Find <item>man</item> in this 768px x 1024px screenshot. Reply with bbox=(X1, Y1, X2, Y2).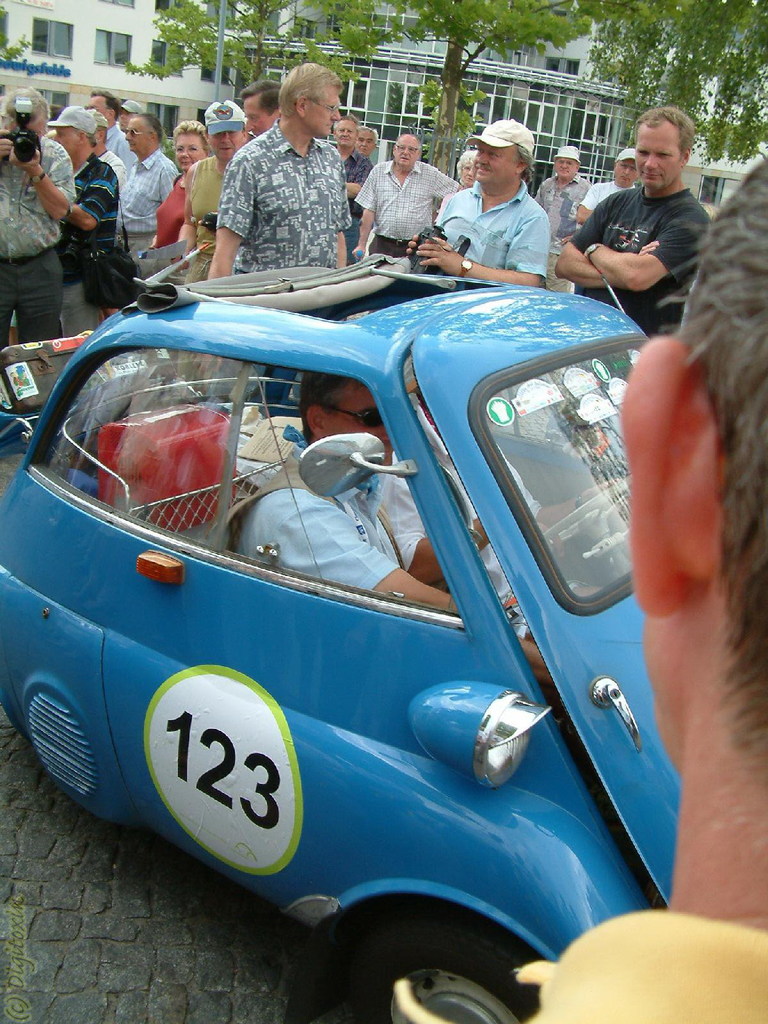
bbox=(0, 84, 76, 353).
